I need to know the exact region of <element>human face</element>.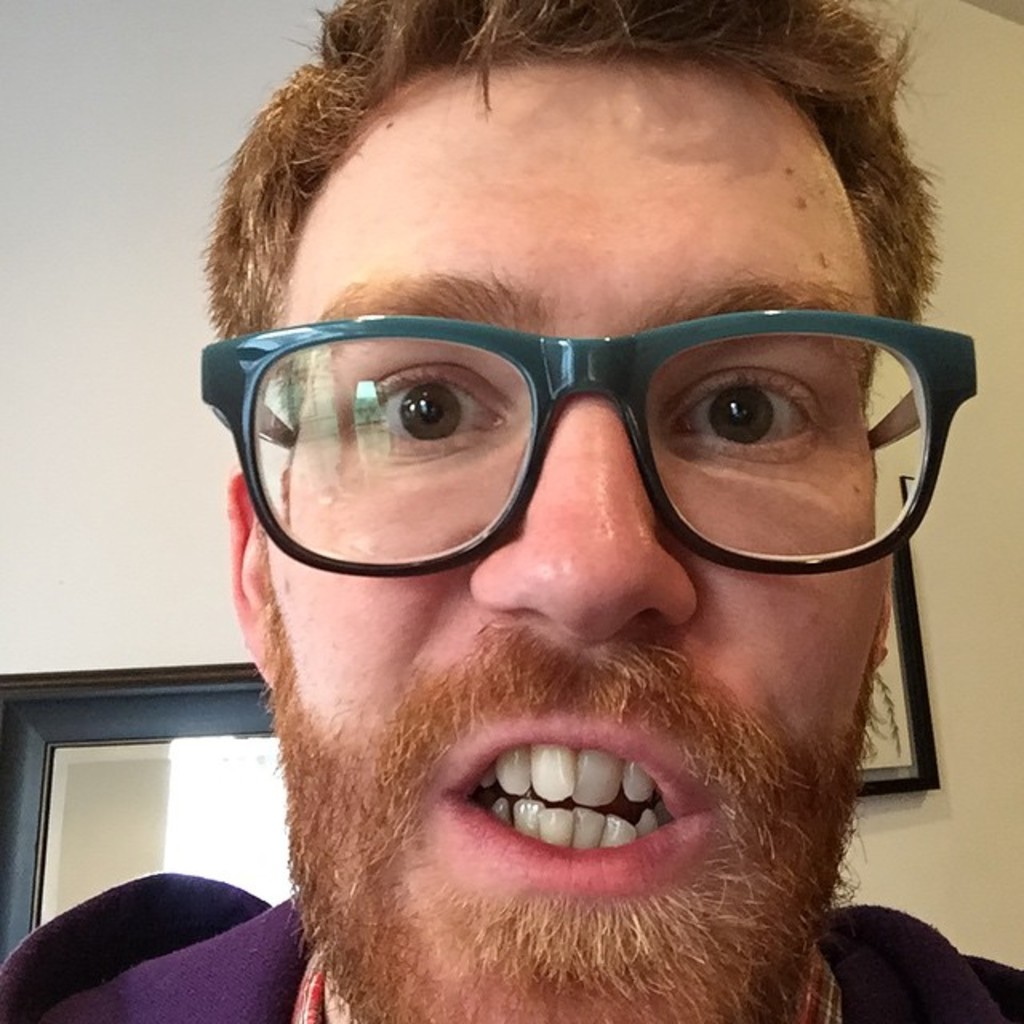
Region: bbox(282, 51, 885, 974).
